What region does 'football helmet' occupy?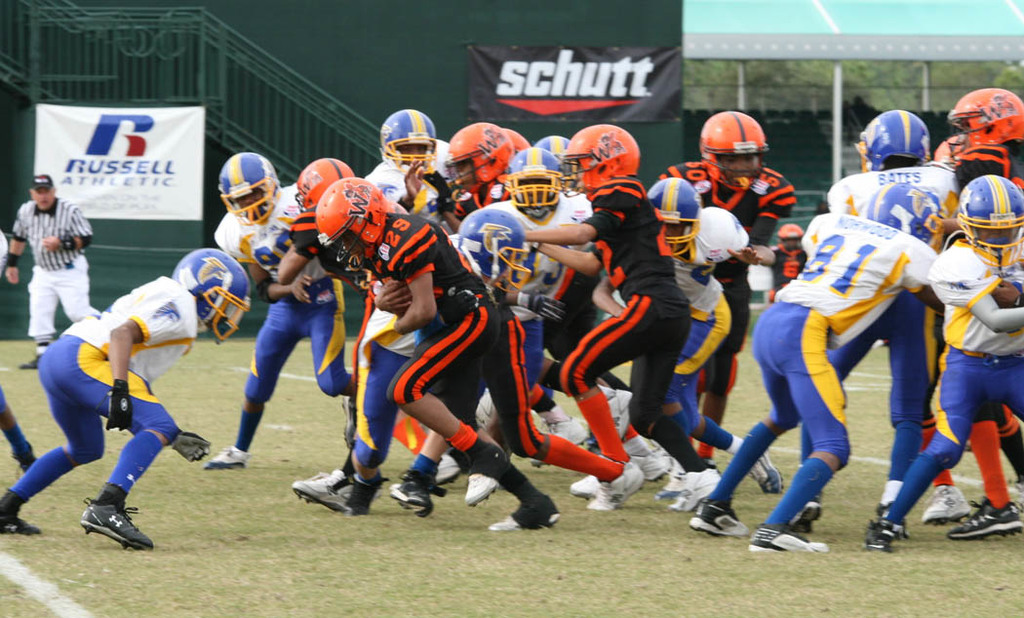
bbox=(374, 106, 436, 175).
